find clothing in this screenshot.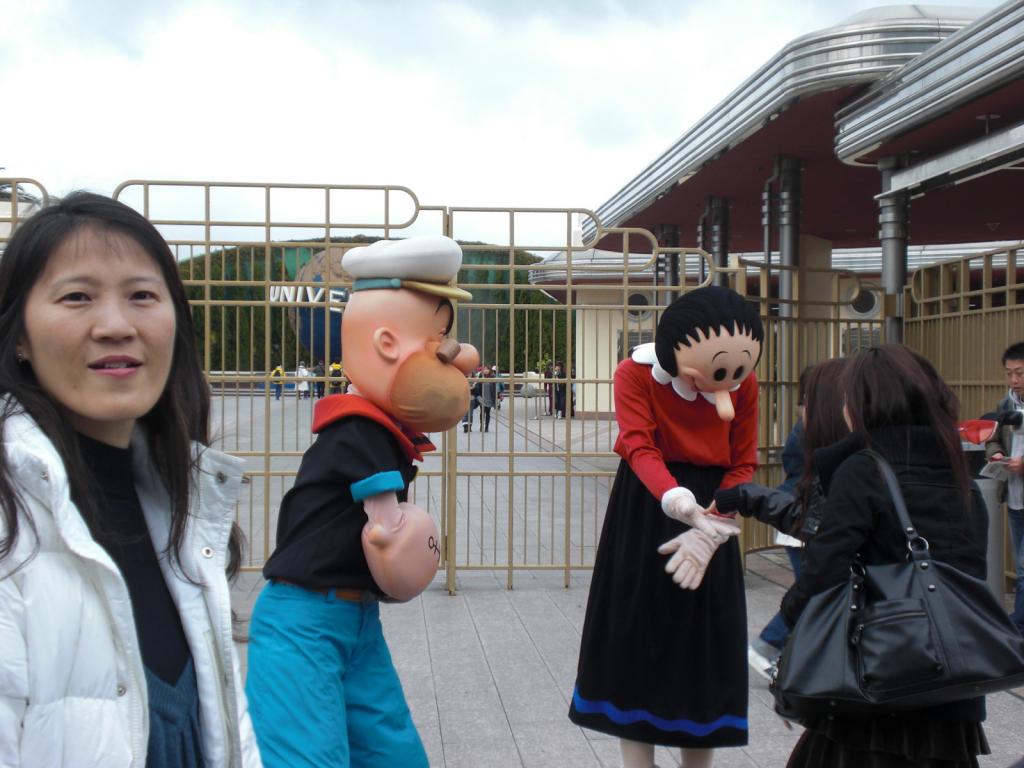
The bounding box for clothing is (779, 430, 991, 767).
